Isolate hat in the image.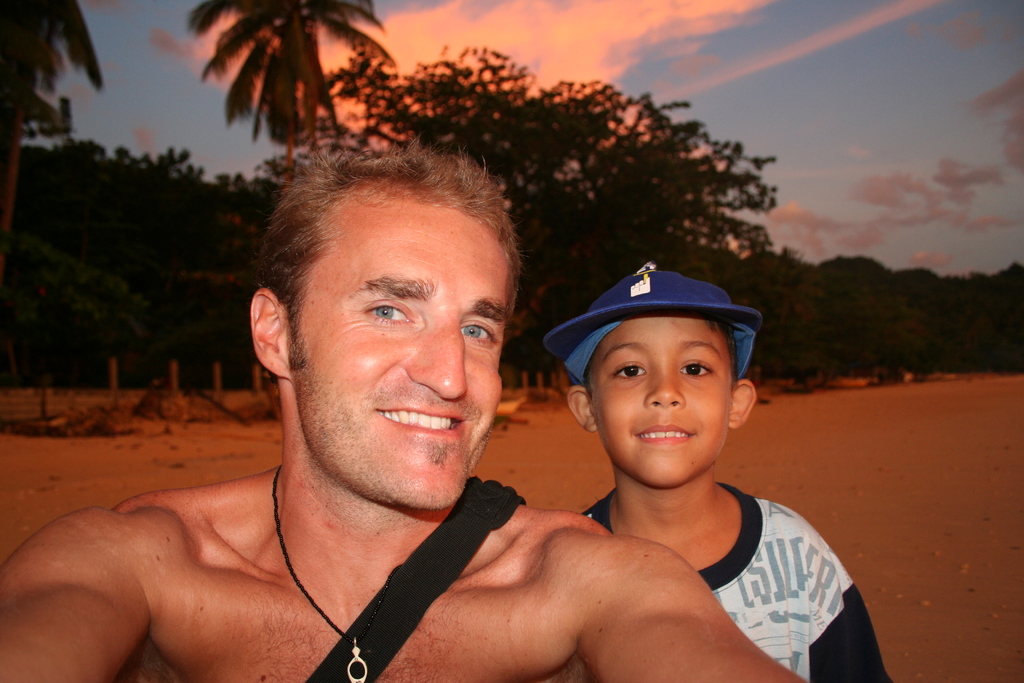
Isolated region: 547,269,775,402.
